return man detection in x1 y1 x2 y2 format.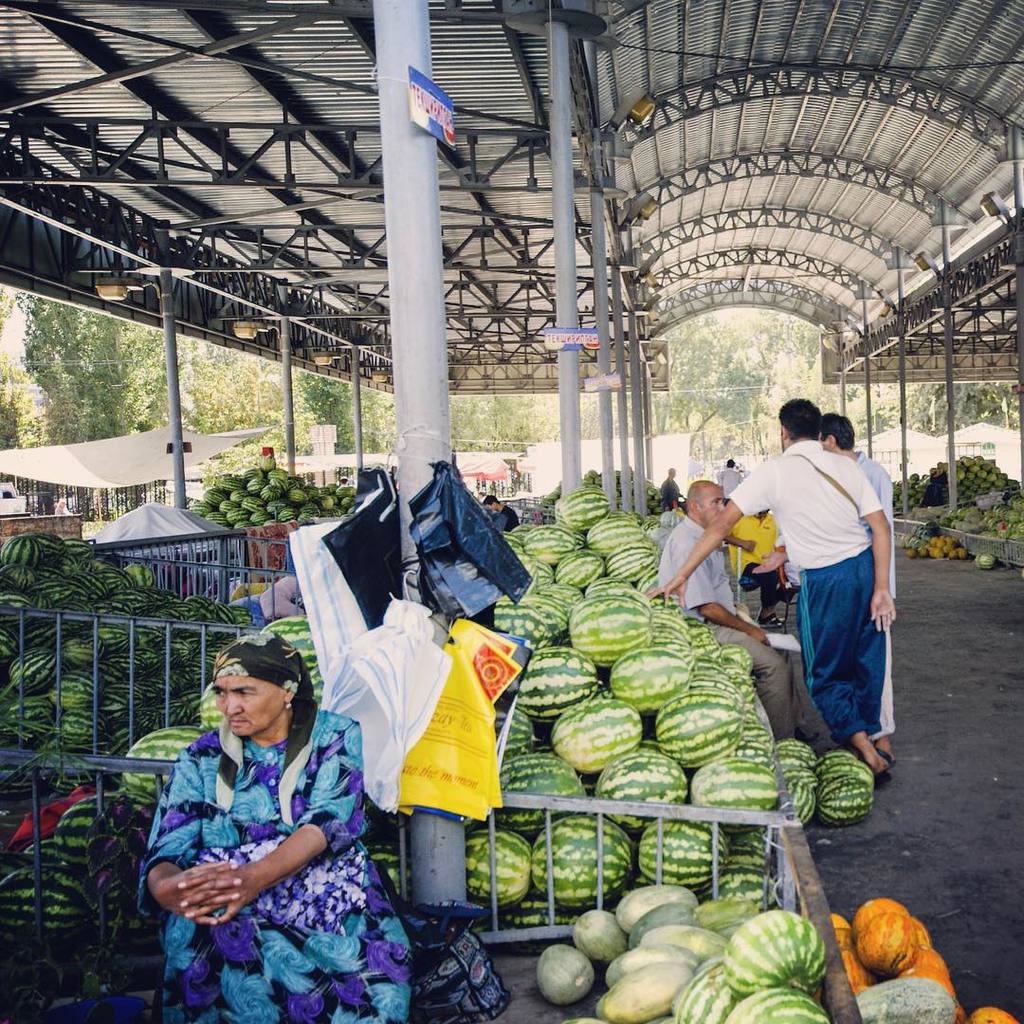
656 482 840 766.
